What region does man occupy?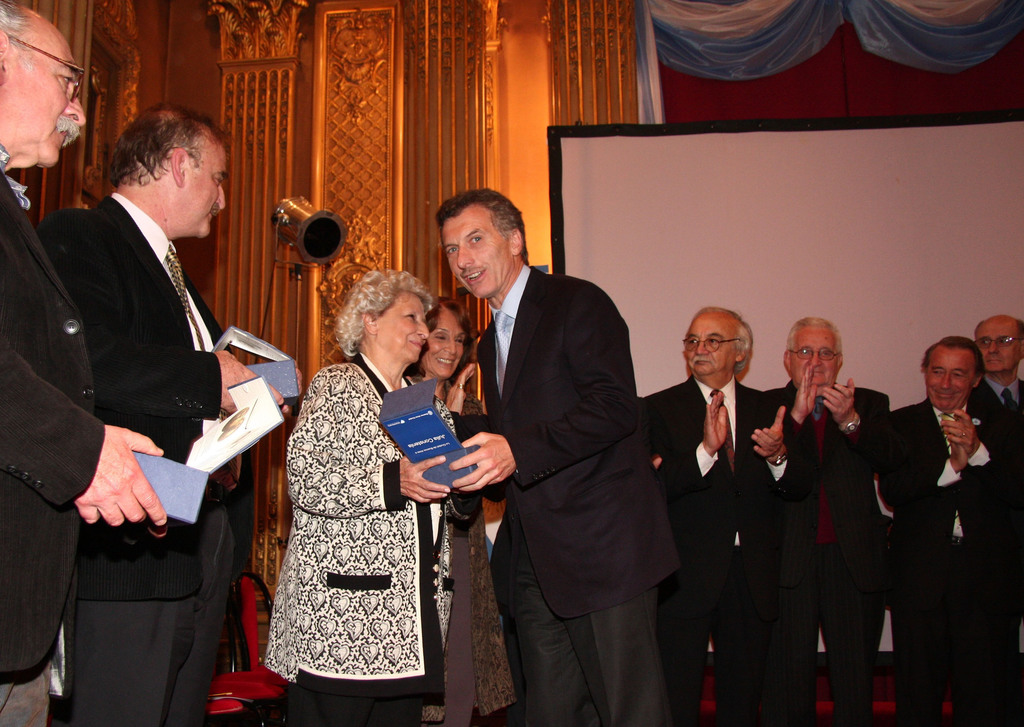
[left=872, top=337, right=1023, bottom=726].
